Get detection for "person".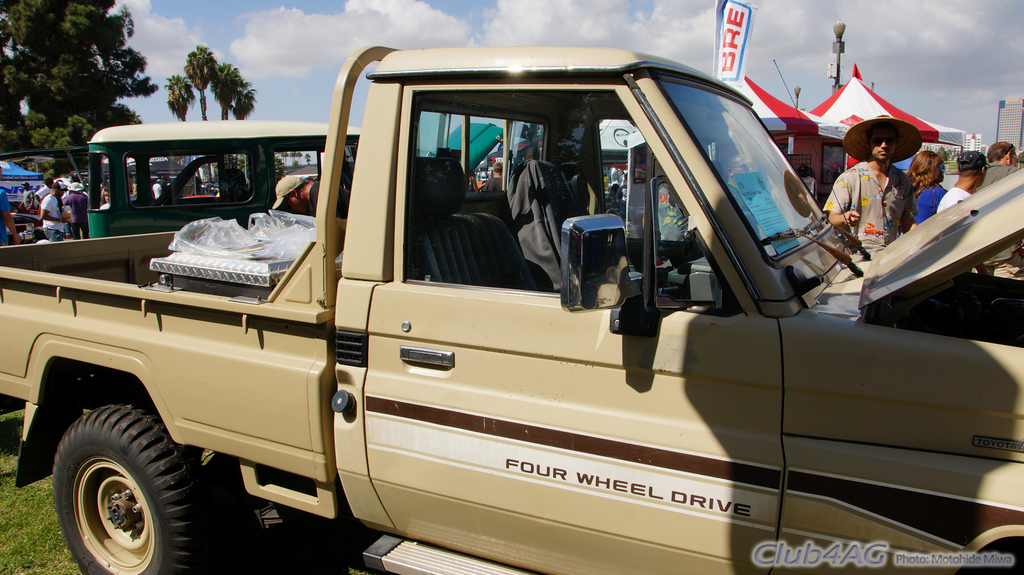
Detection: <box>944,148,973,203</box>.
